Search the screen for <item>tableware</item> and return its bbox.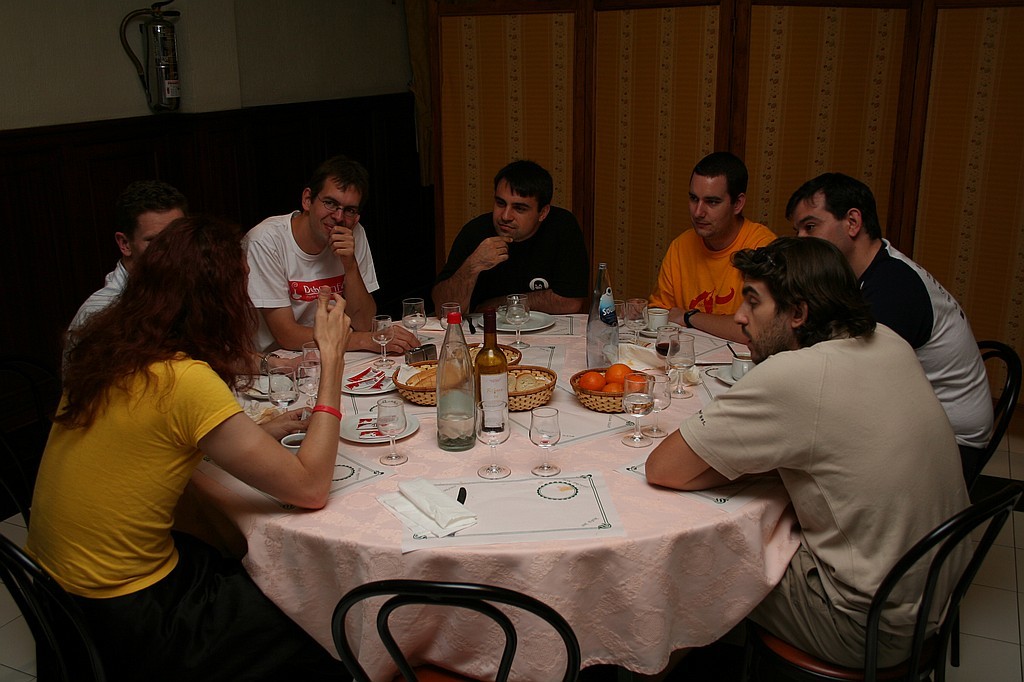
Found: BBox(712, 366, 738, 383).
